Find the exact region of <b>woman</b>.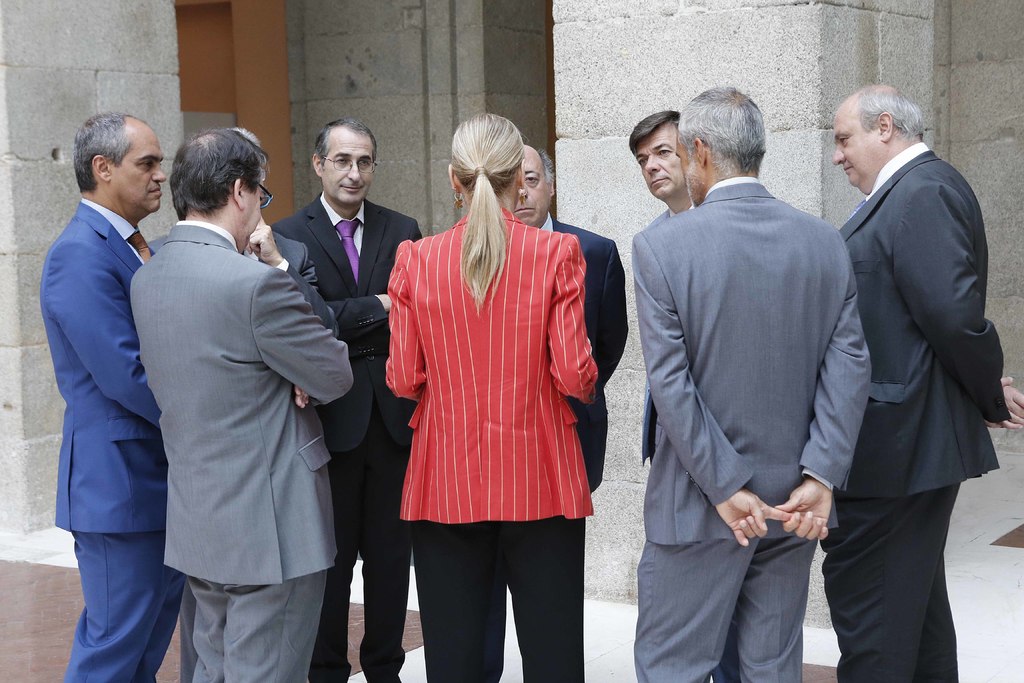
Exact region: 381:153:602:664.
